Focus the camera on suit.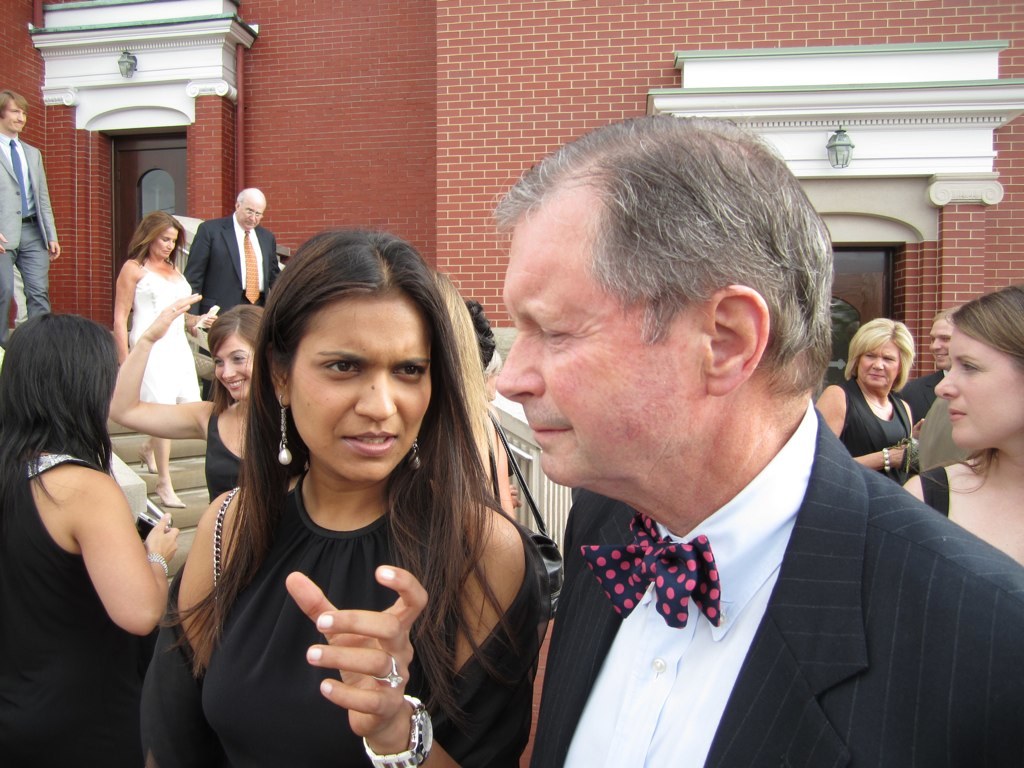
Focus region: bbox=(179, 213, 280, 403).
